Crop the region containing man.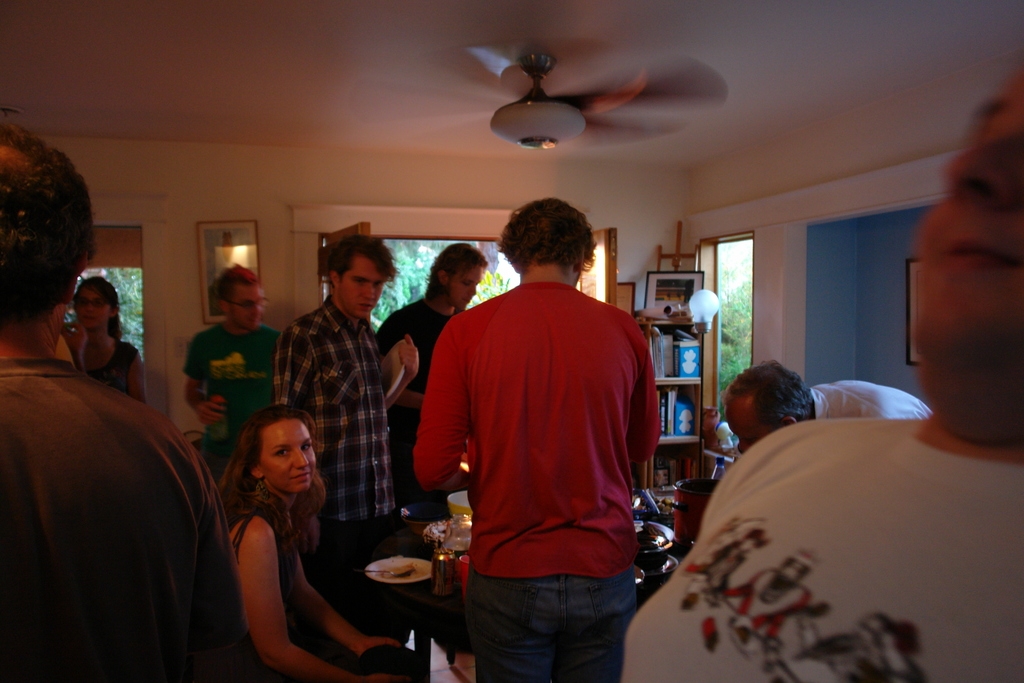
Crop region: 710, 356, 948, 452.
